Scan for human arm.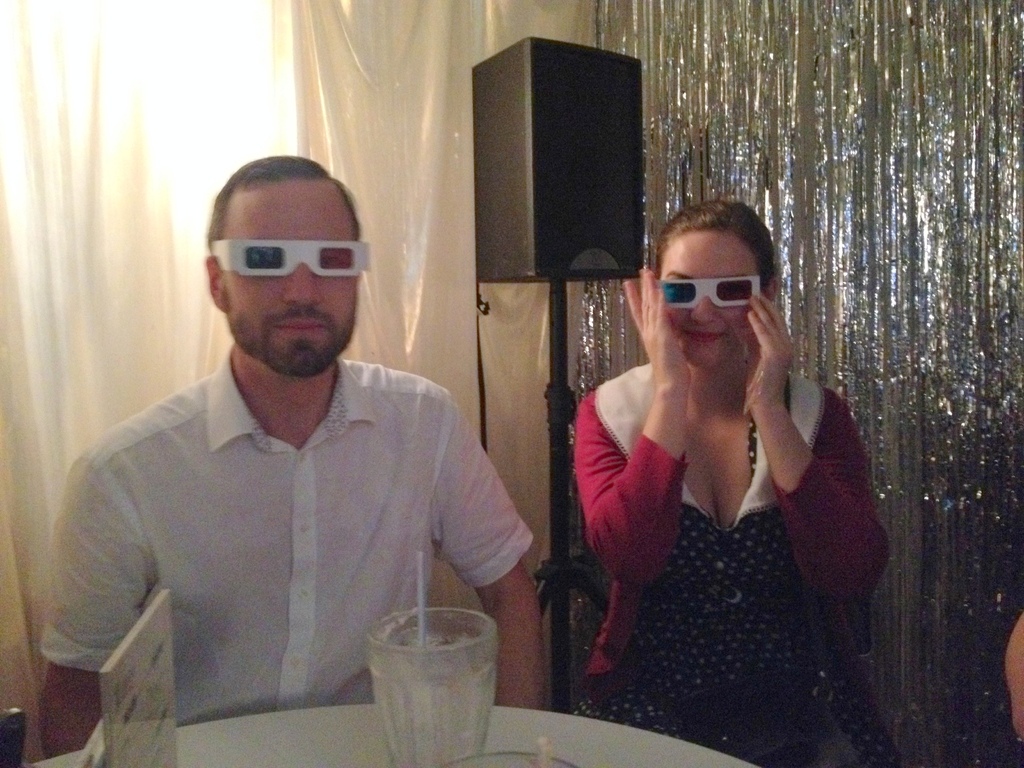
Scan result: (424, 387, 556, 723).
